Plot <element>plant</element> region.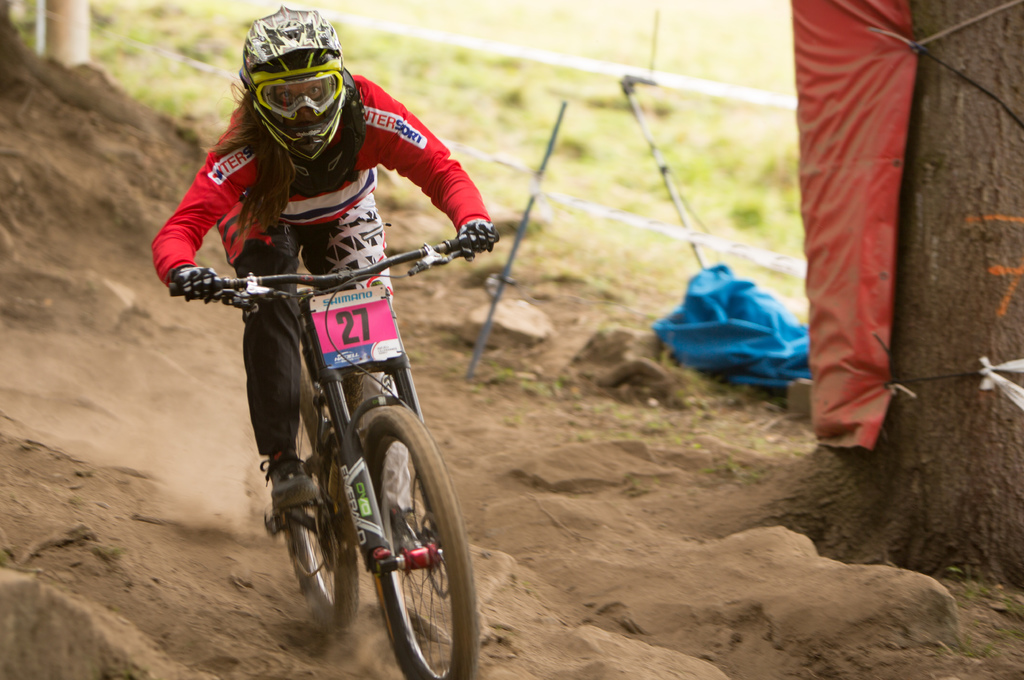
Plotted at bbox=[724, 195, 763, 229].
